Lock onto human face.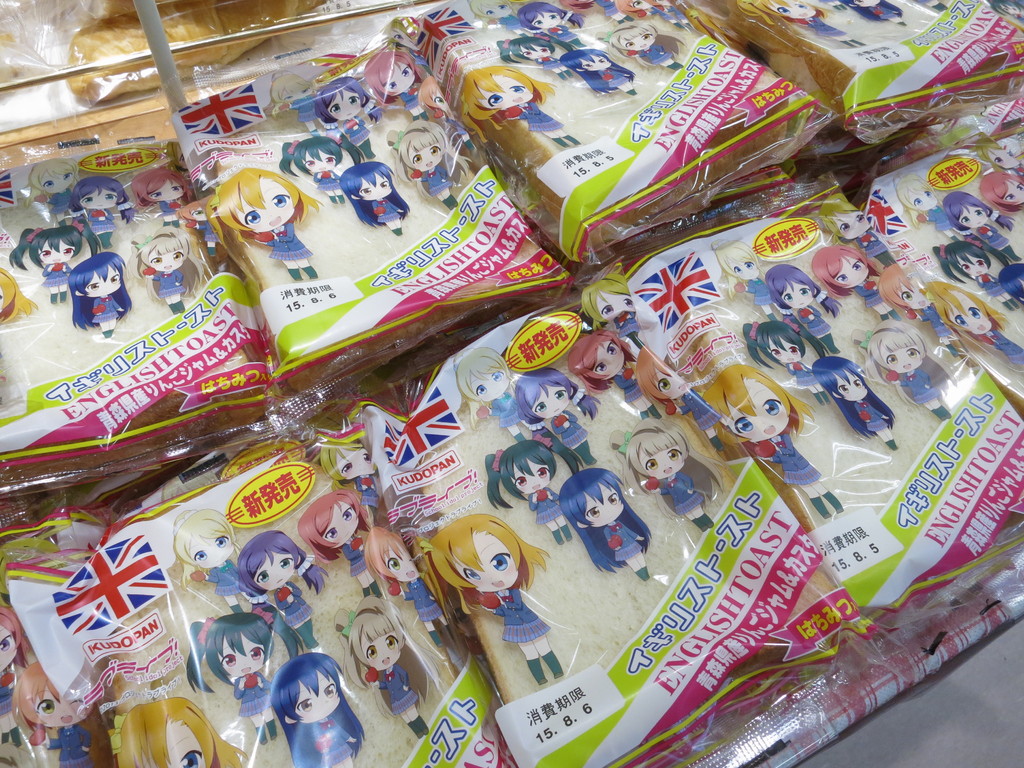
Locked: l=903, t=188, r=938, b=212.
